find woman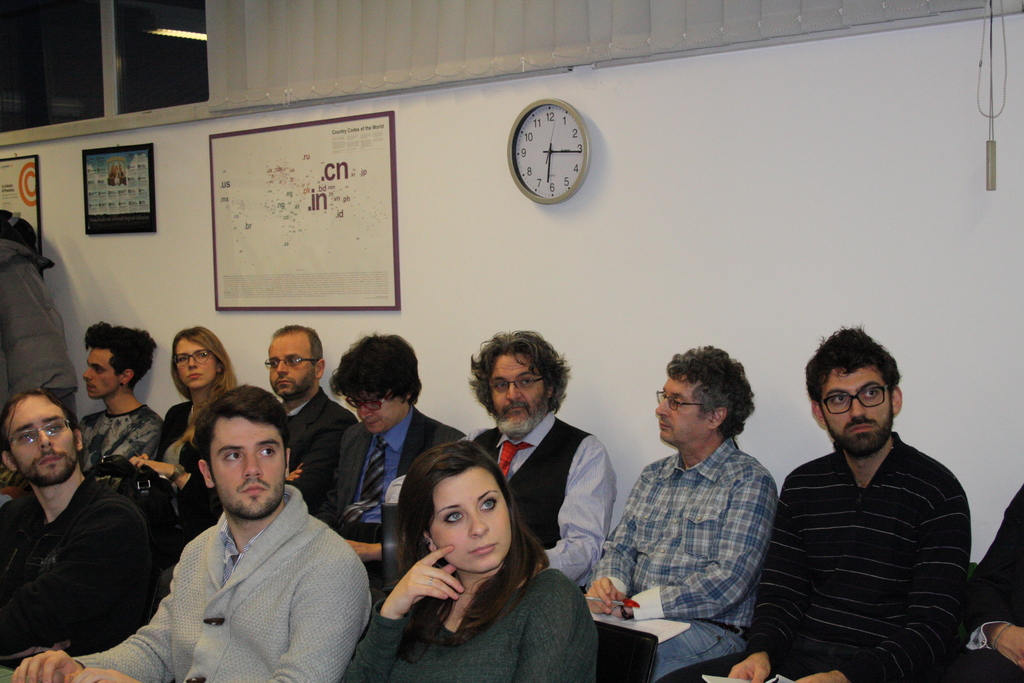
x1=342, y1=441, x2=598, y2=682
